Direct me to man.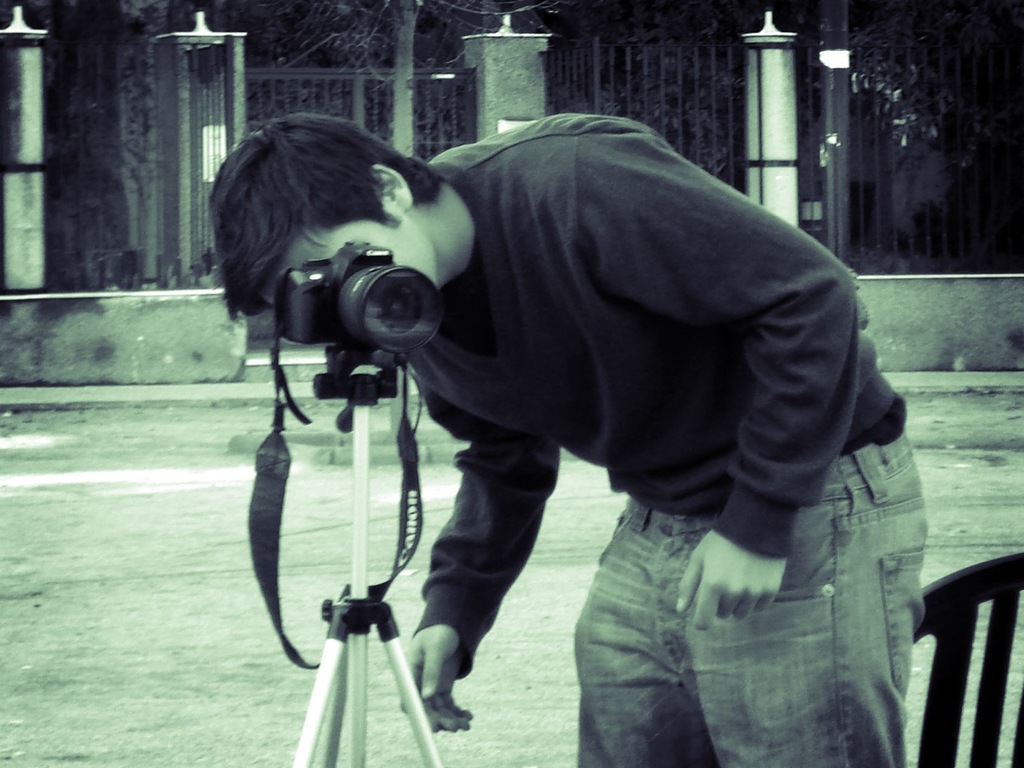
Direction: <region>218, 70, 898, 714</region>.
